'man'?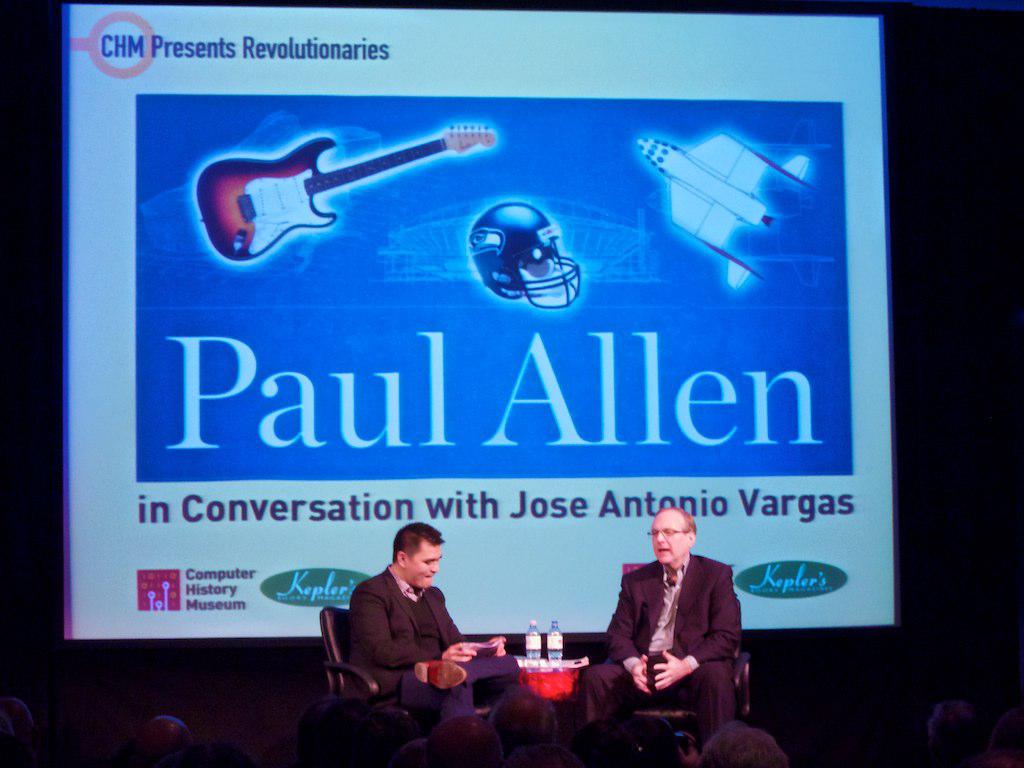
region(347, 521, 507, 767)
